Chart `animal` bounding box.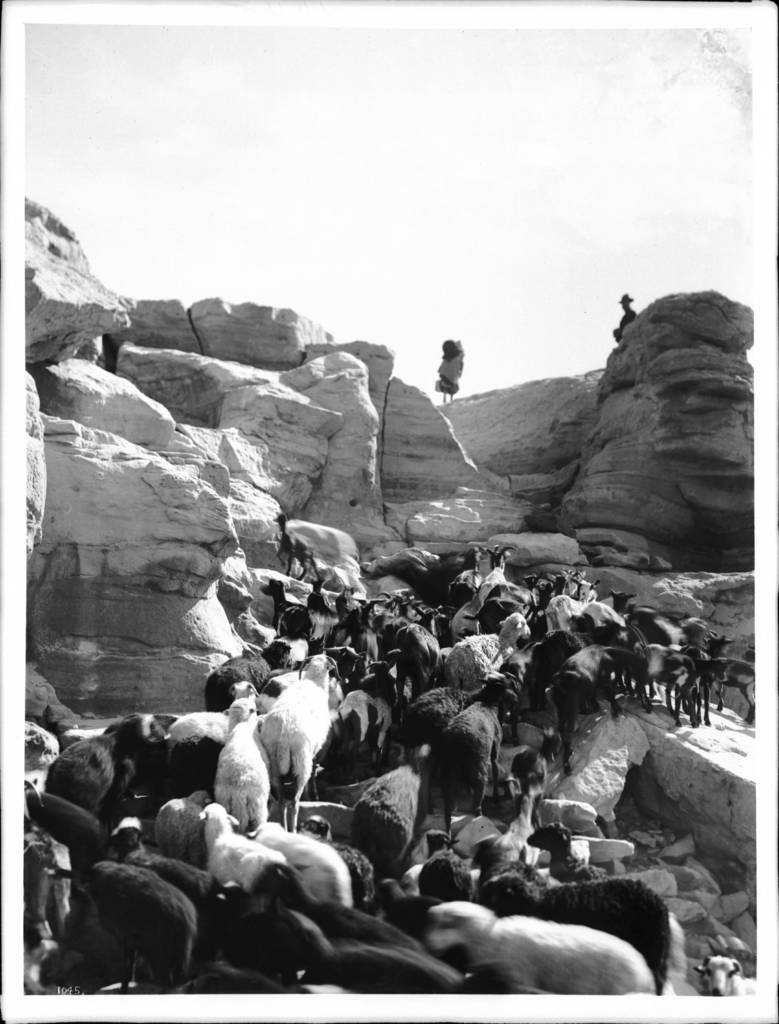
Charted: crop(434, 337, 467, 399).
